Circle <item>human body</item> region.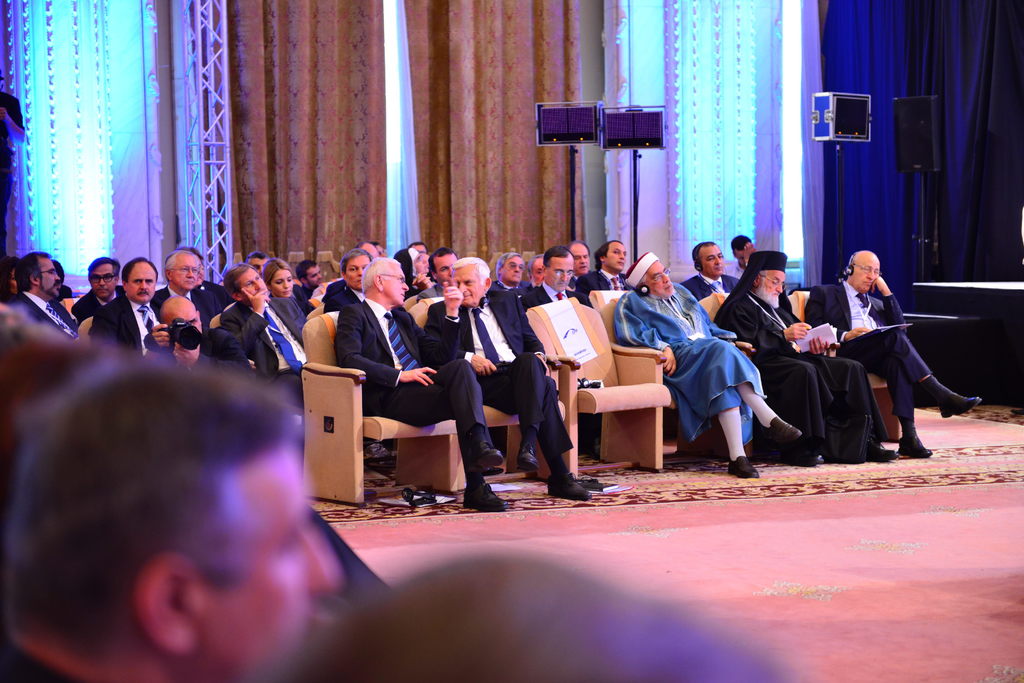
Region: {"left": 420, "top": 252, "right": 605, "bottom": 509}.
